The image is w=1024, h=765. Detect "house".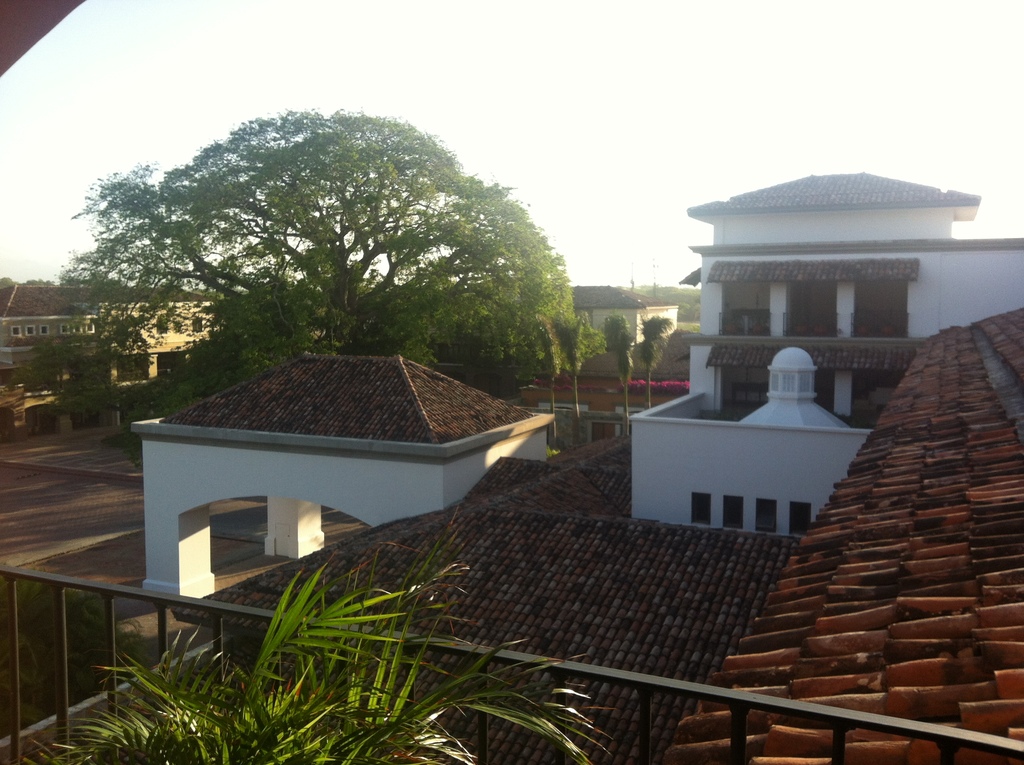
Detection: bbox=[504, 330, 690, 455].
